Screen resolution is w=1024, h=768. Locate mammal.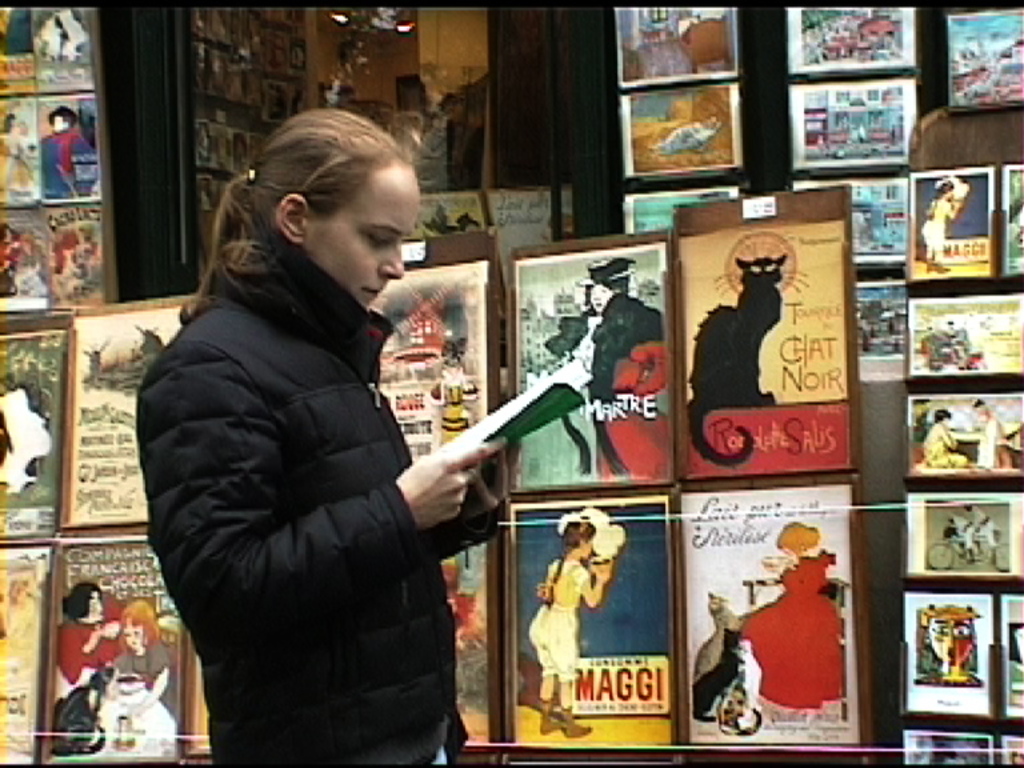
bbox=(115, 597, 167, 659).
